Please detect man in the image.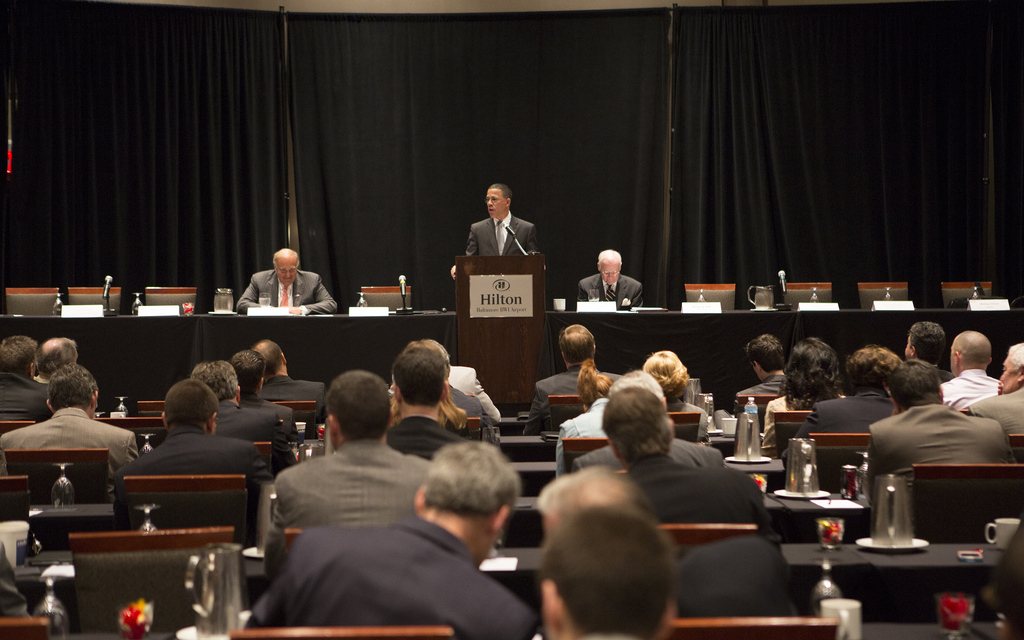
box=[33, 332, 75, 386].
